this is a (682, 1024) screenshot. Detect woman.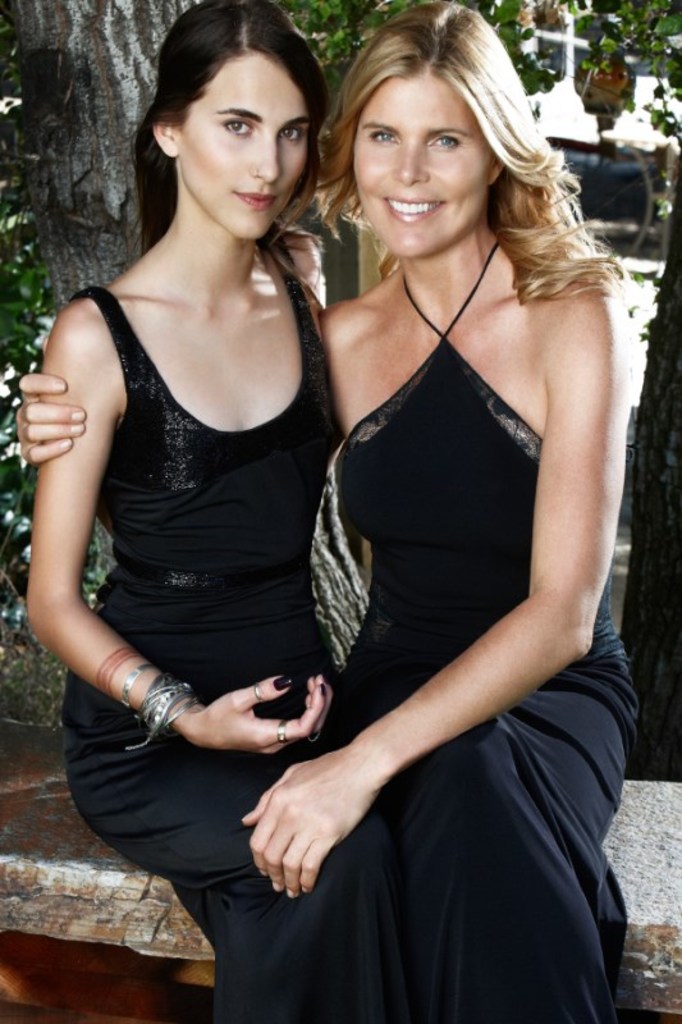
bbox(9, 0, 383, 1023).
